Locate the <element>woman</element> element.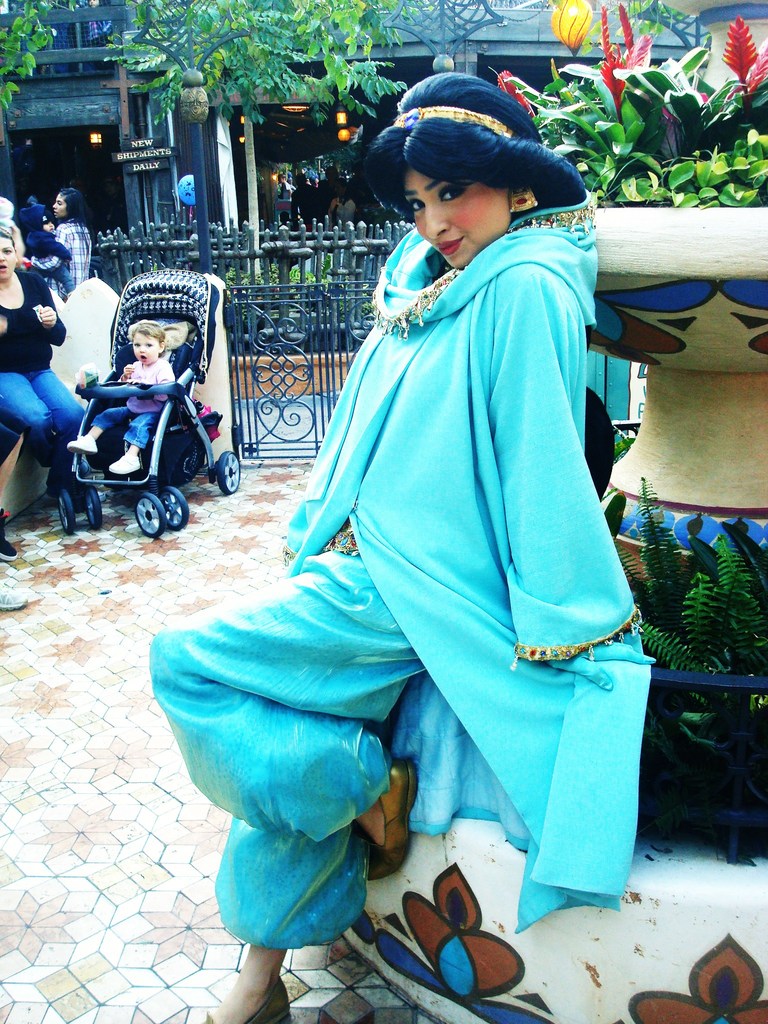
Element bbox: locate(0, 217, 89, 503).
